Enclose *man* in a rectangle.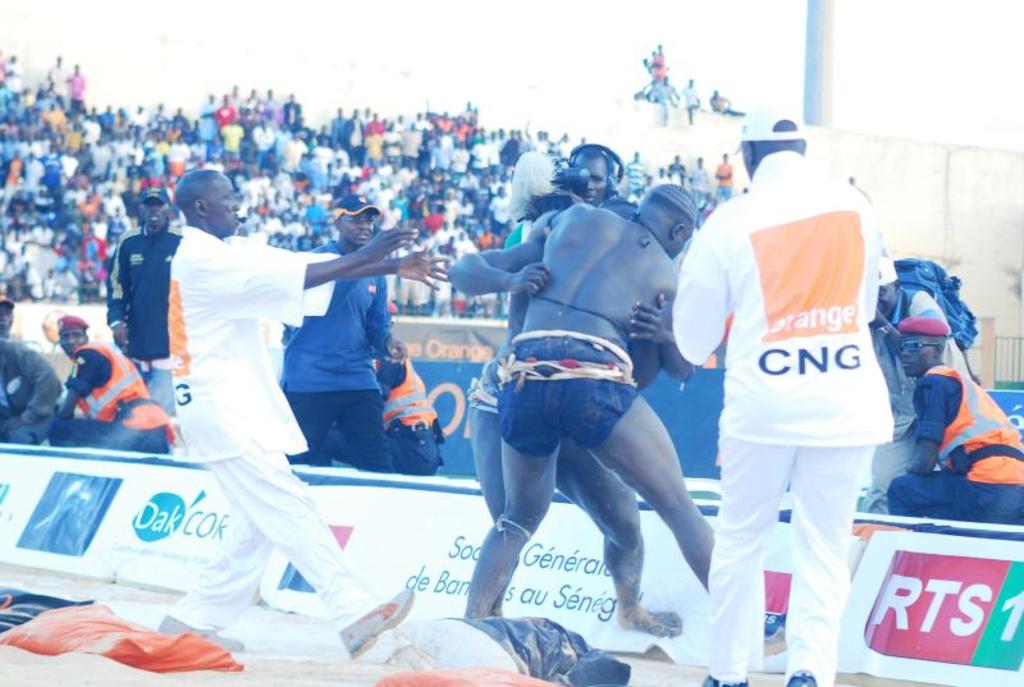
(x1=276, y1=191, x2=411, y2=476).
